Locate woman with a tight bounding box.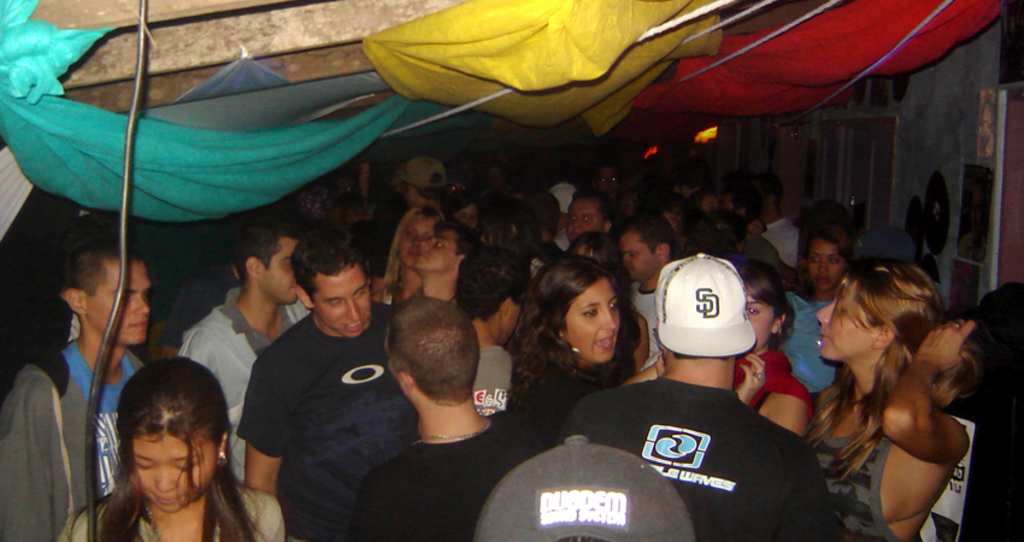
735 259 813 437.
